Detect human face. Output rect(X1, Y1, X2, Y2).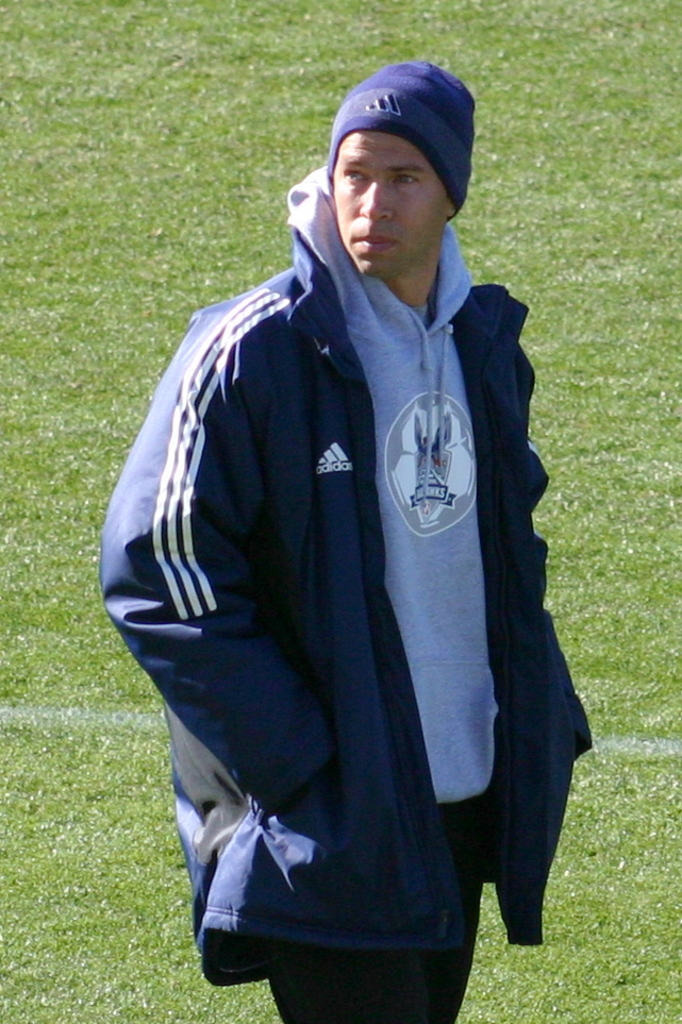
rect(335, 128, 444, 279).
